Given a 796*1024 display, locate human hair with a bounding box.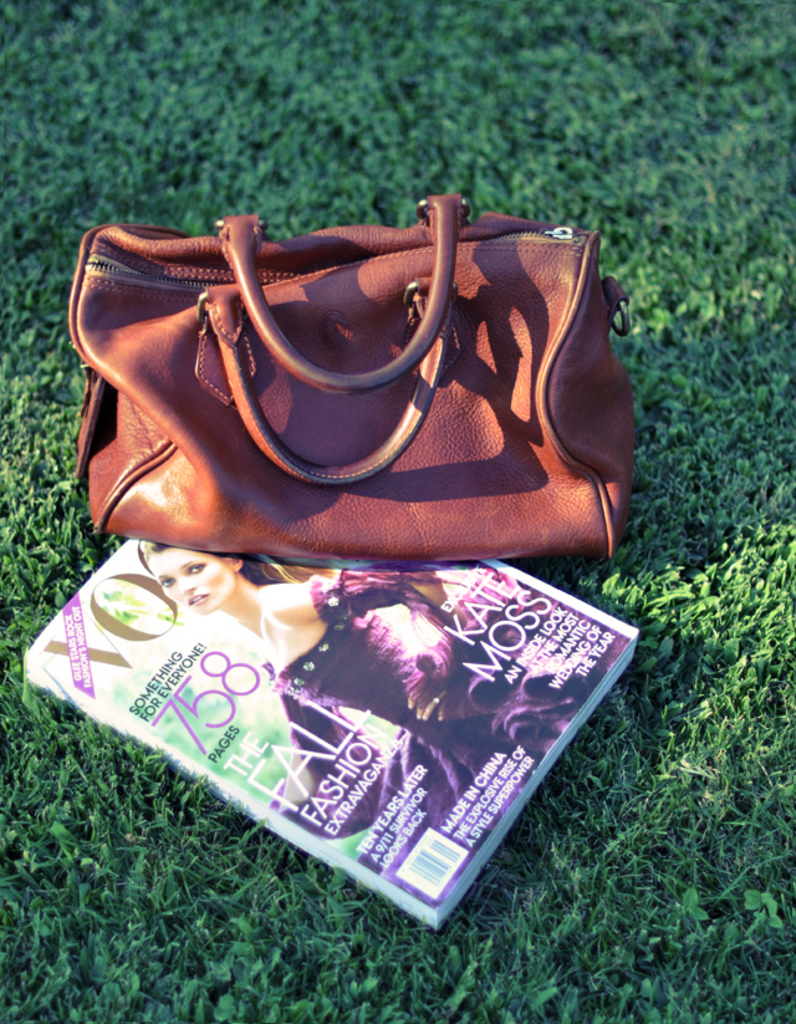
Located: bbox(142, 539, 300, 585).
